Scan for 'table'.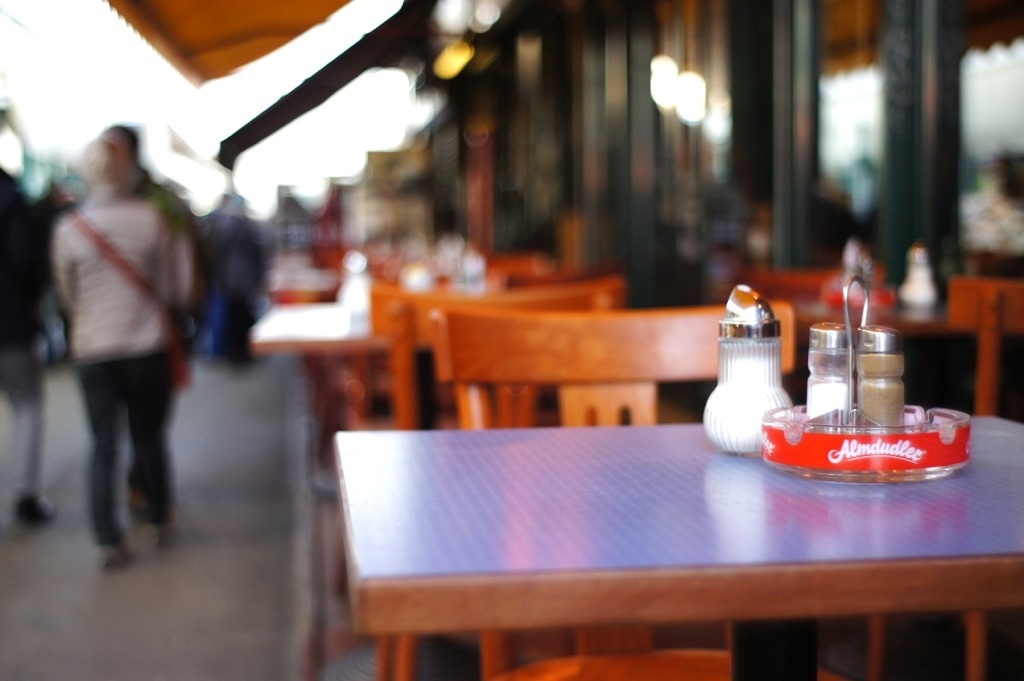
Scan result: bbox=(323, 416, 1021, 680).
